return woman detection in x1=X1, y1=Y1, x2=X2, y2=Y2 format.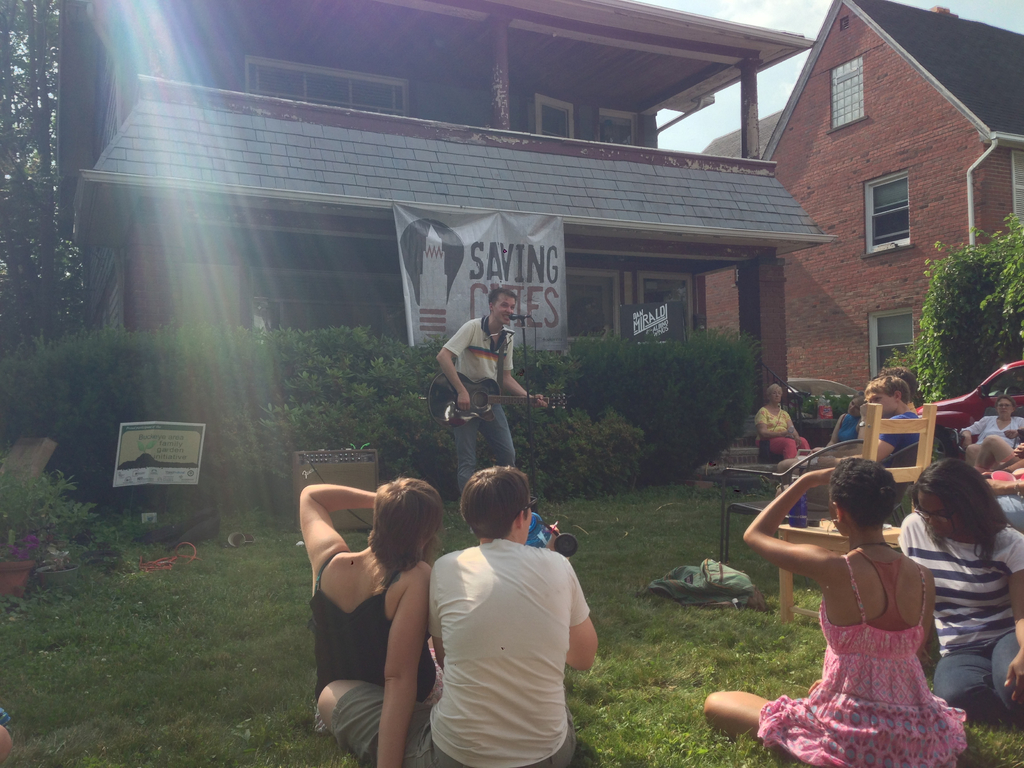
x1=756, y1=433, x2=957, y2=757.
